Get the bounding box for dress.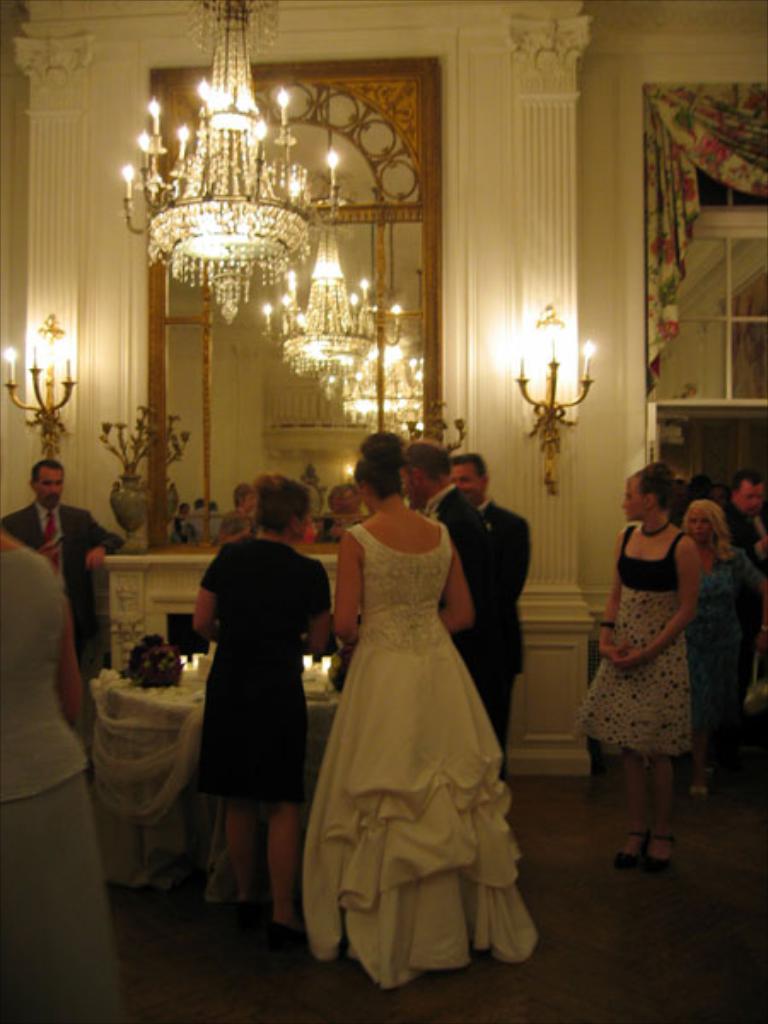
297:522:538:990.
